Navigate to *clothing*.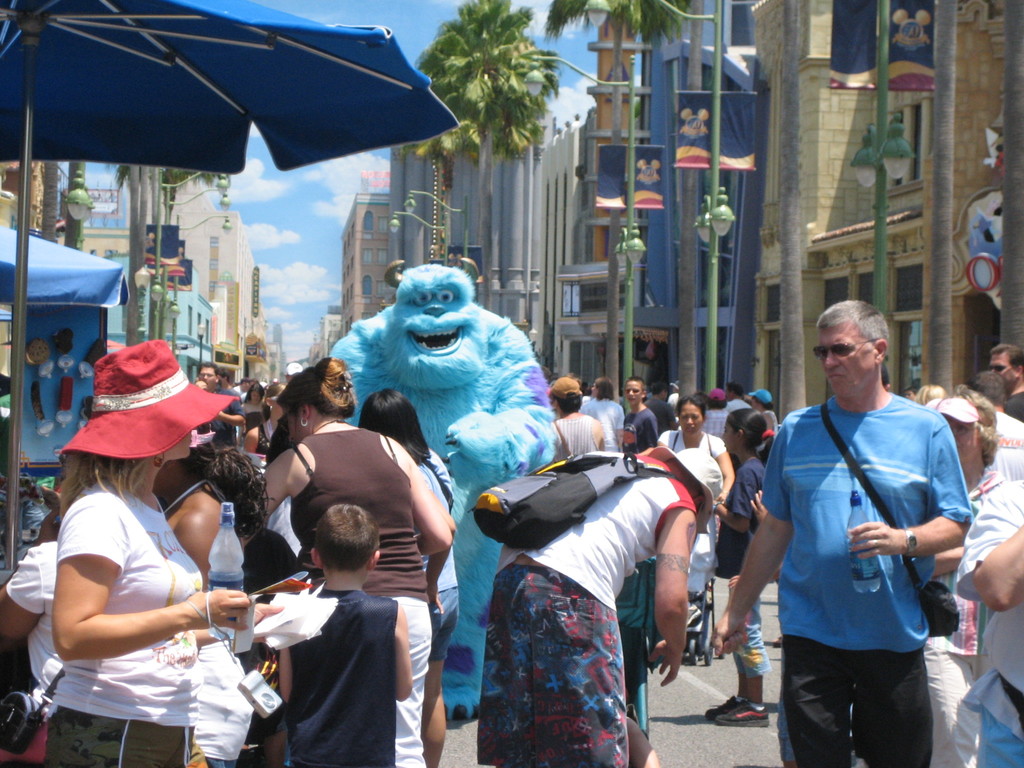
Navigation target: 410,444,456,659.
